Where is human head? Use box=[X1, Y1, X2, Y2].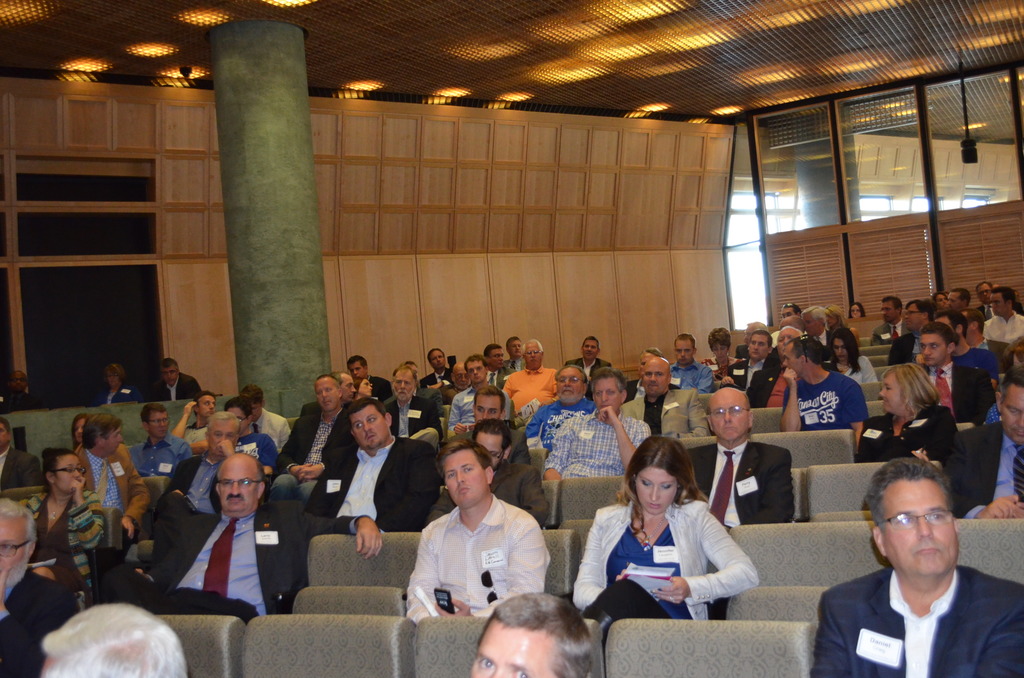
box=[710, 385, 749, 441].
